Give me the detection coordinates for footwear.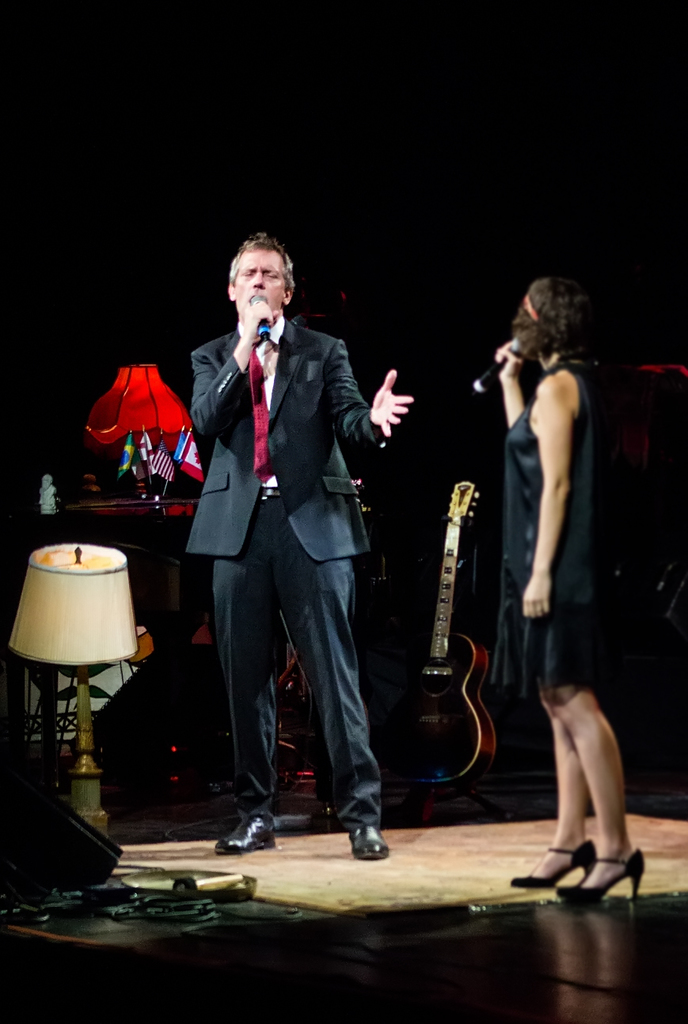
[502,836,606,889].
